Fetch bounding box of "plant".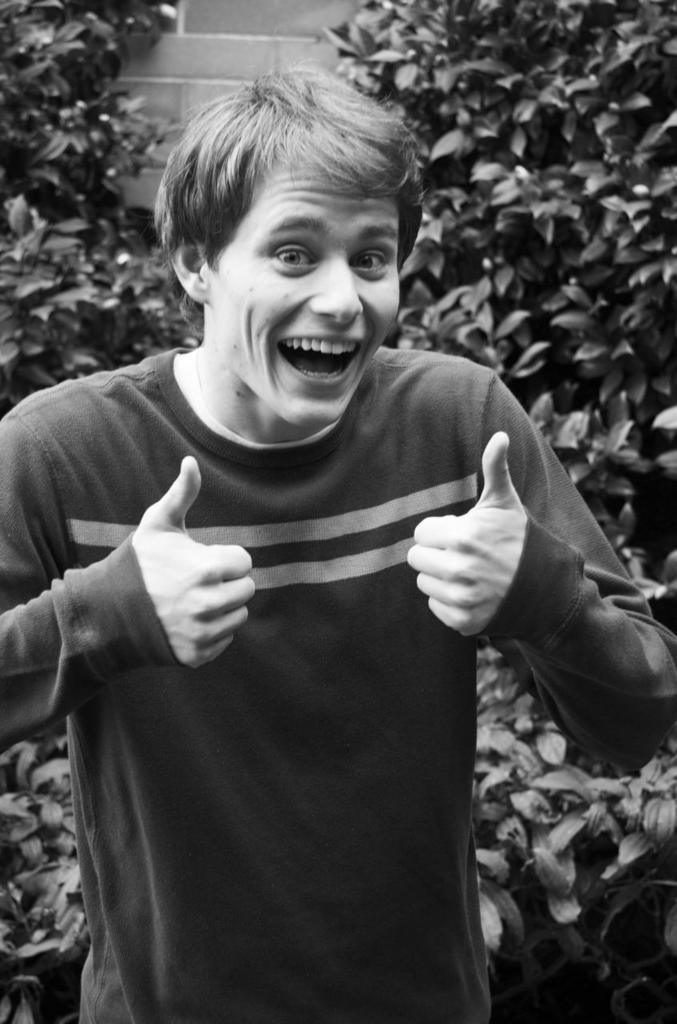
Bbox: 475, 631, 676, 1011.
